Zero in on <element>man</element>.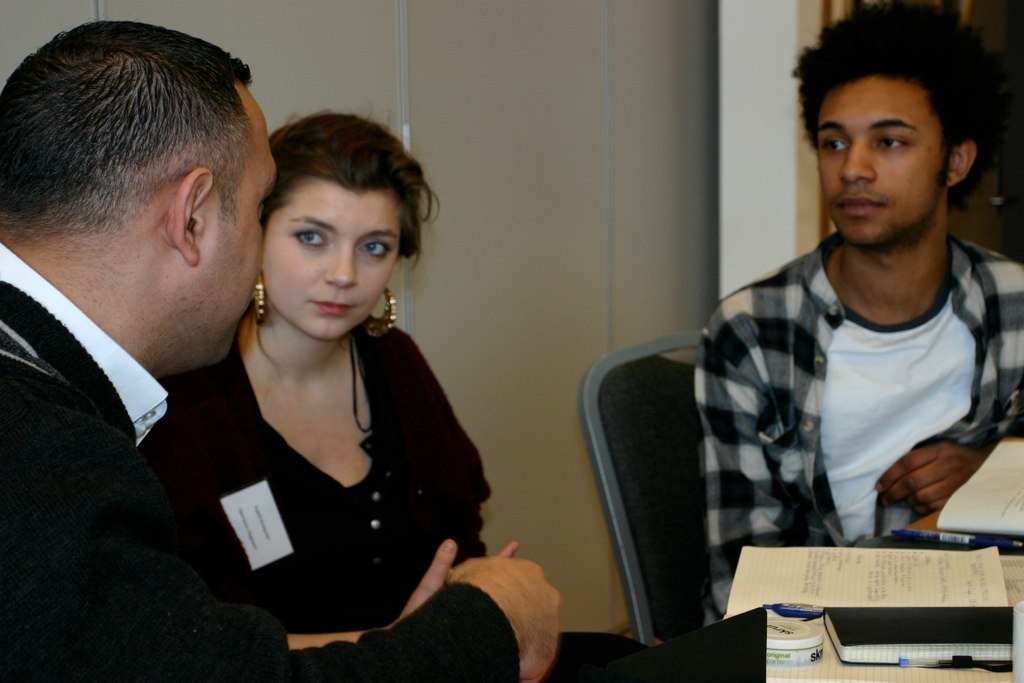
Zeroed in: [left=0, top=25, right=558, bottom=682].
